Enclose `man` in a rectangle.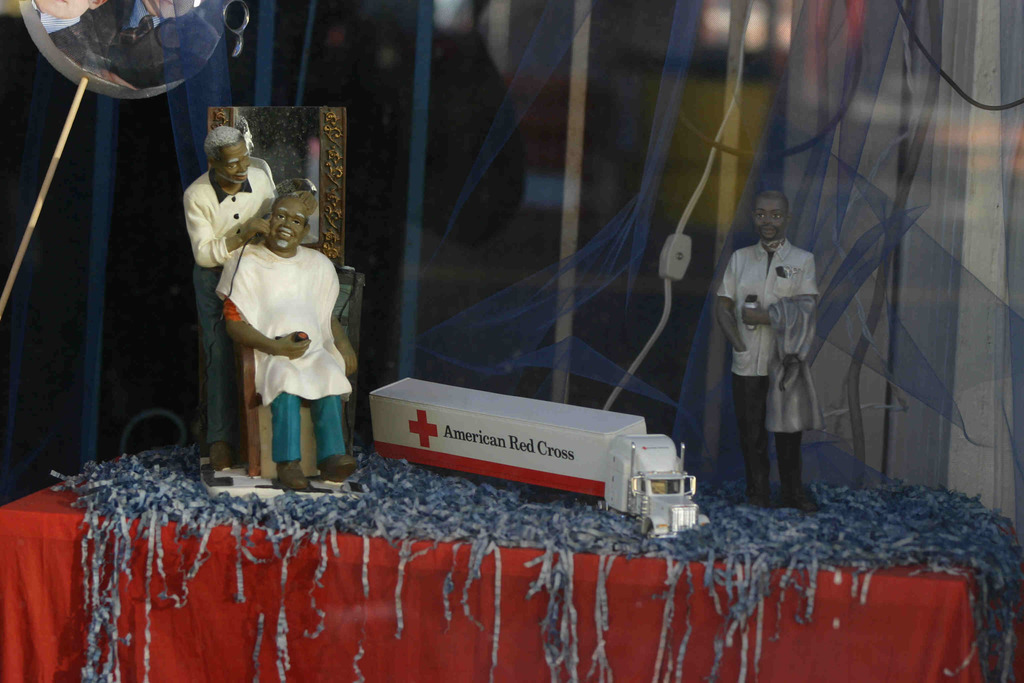
<bbox>717, 190, 825, 506</bbox>.
